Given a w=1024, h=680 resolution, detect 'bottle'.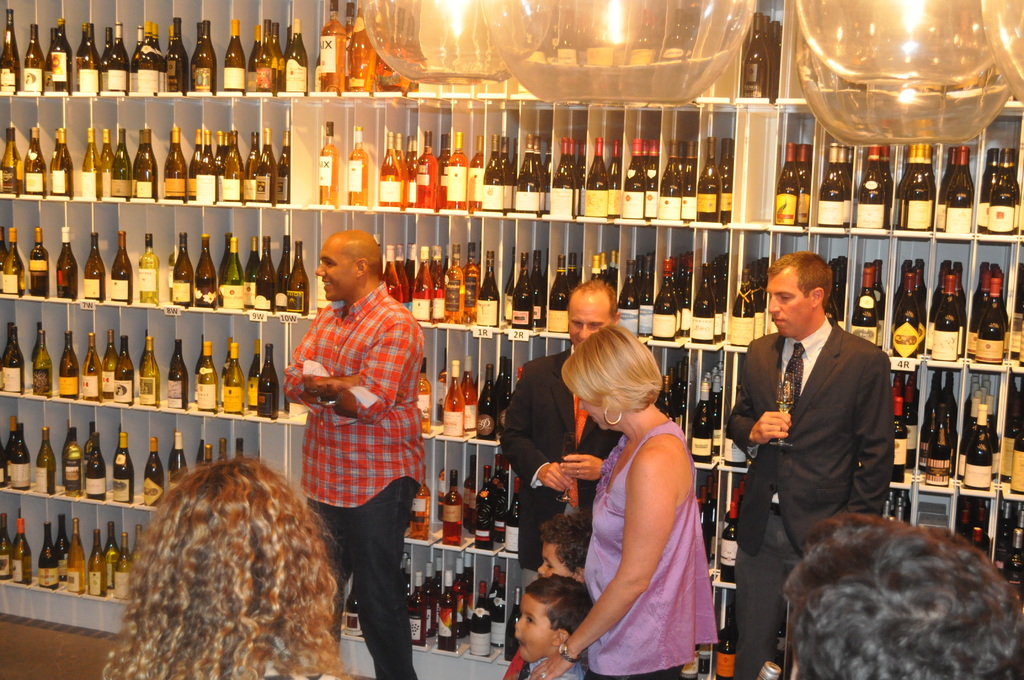
[x1=276, y1=127, x2=288, y2=202].
